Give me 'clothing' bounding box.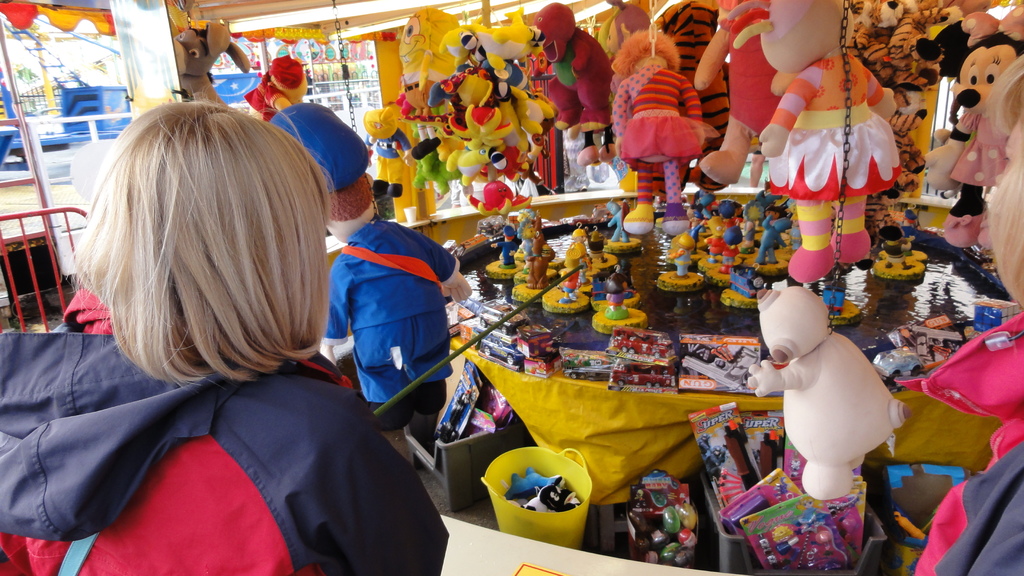
pyautogui.locateOnScreen(916, 302, 1023, 571).
